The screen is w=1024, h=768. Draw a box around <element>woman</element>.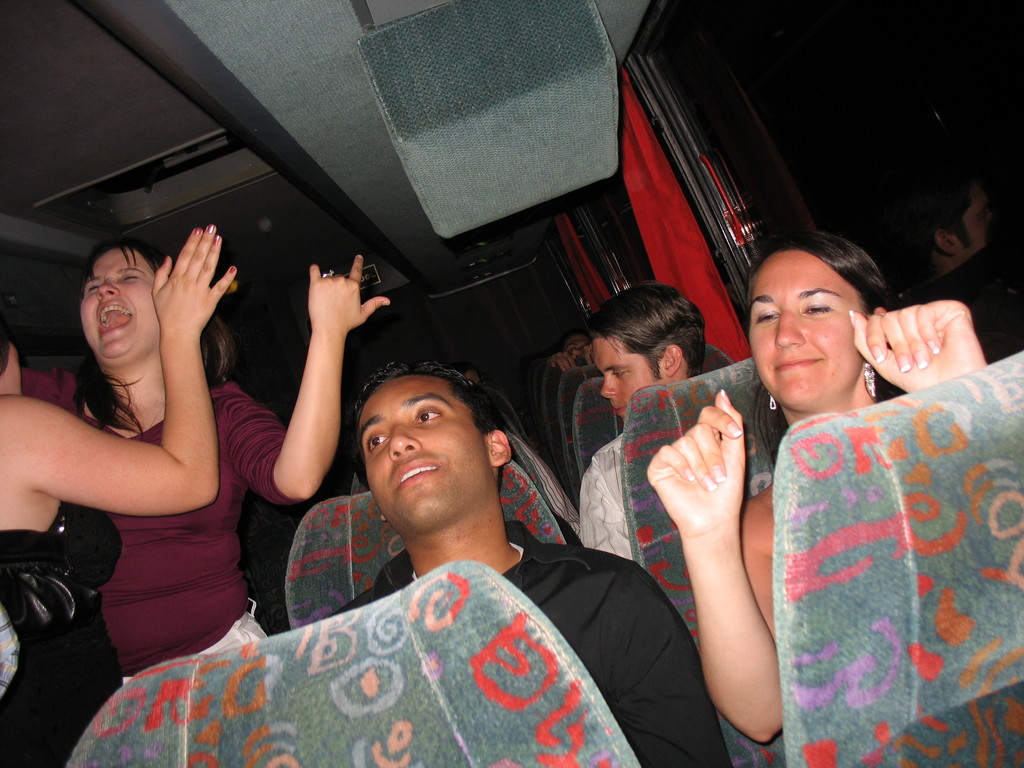
[x1=0, y1=218, x2=244, y2=767].
